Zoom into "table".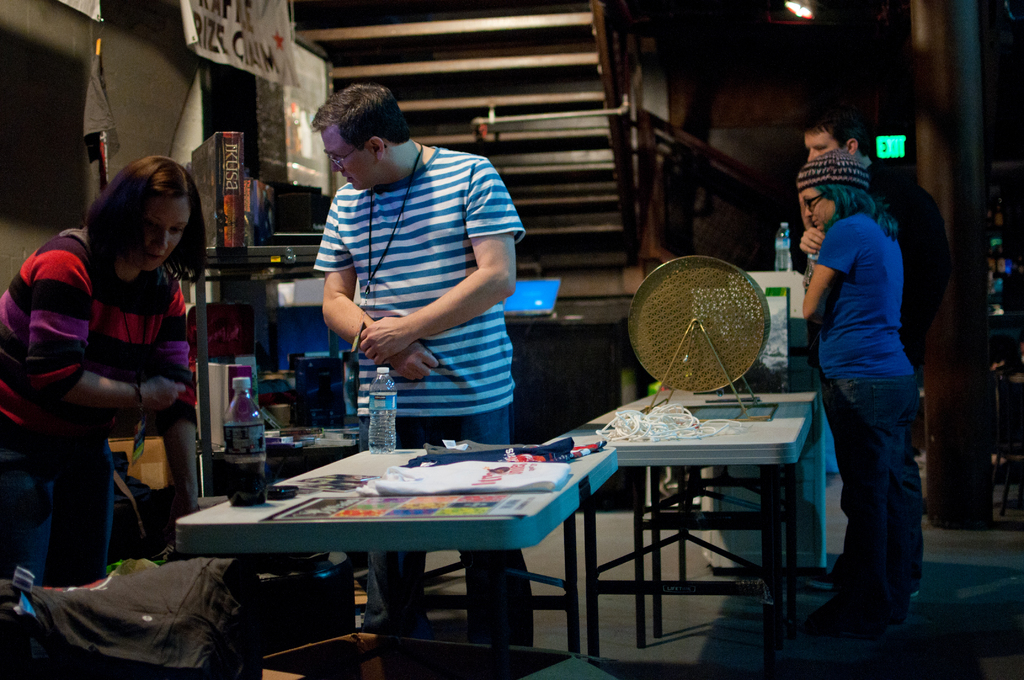
Zoom target: [left=557, top=385, right=814, bottom=655].
